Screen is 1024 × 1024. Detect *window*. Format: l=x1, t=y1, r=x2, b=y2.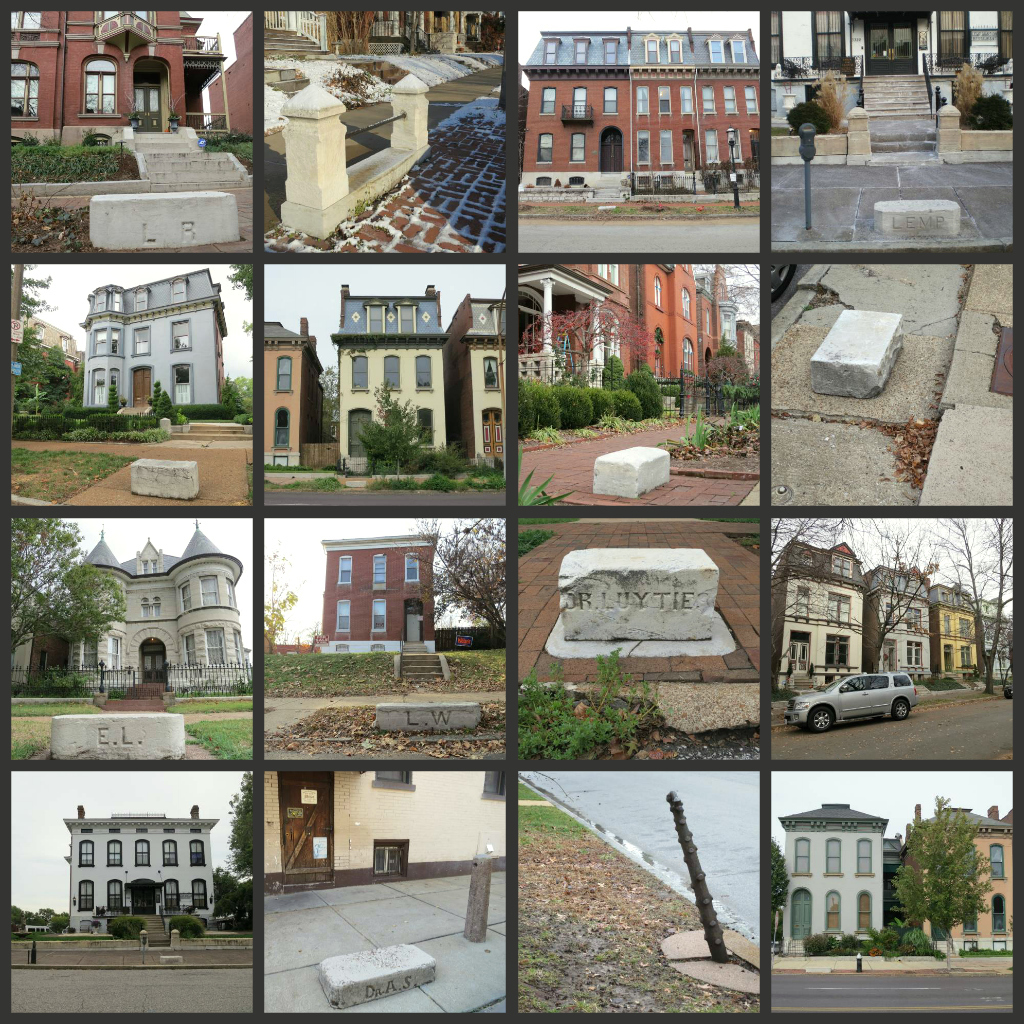
l=333, t=599, r=349, b=638.
